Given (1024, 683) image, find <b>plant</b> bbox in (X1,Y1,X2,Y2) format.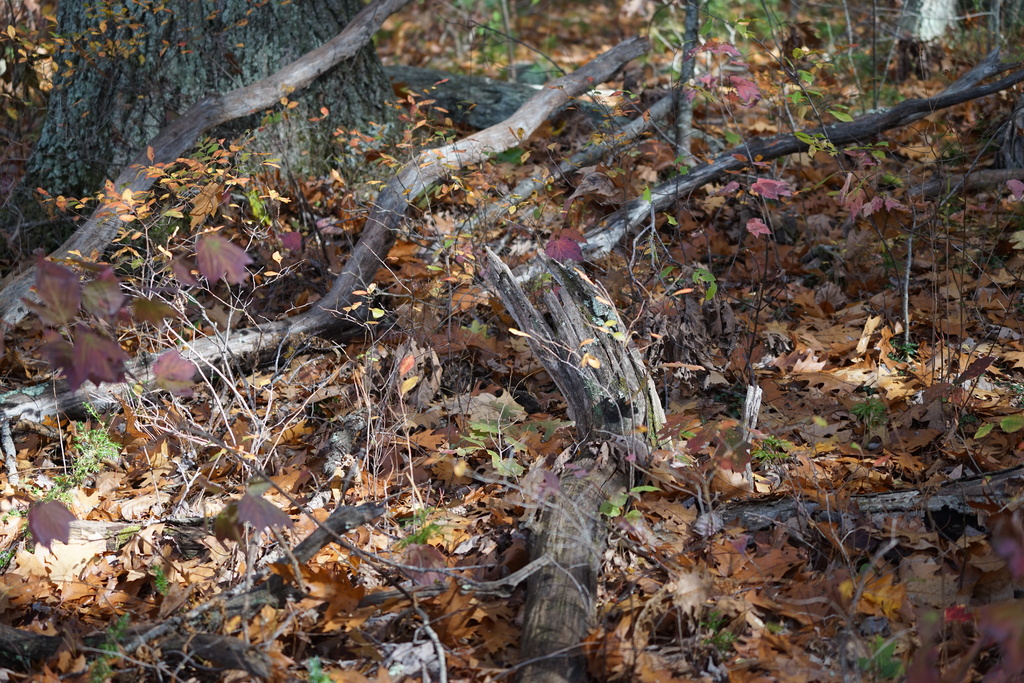
(648,152,728,318).
